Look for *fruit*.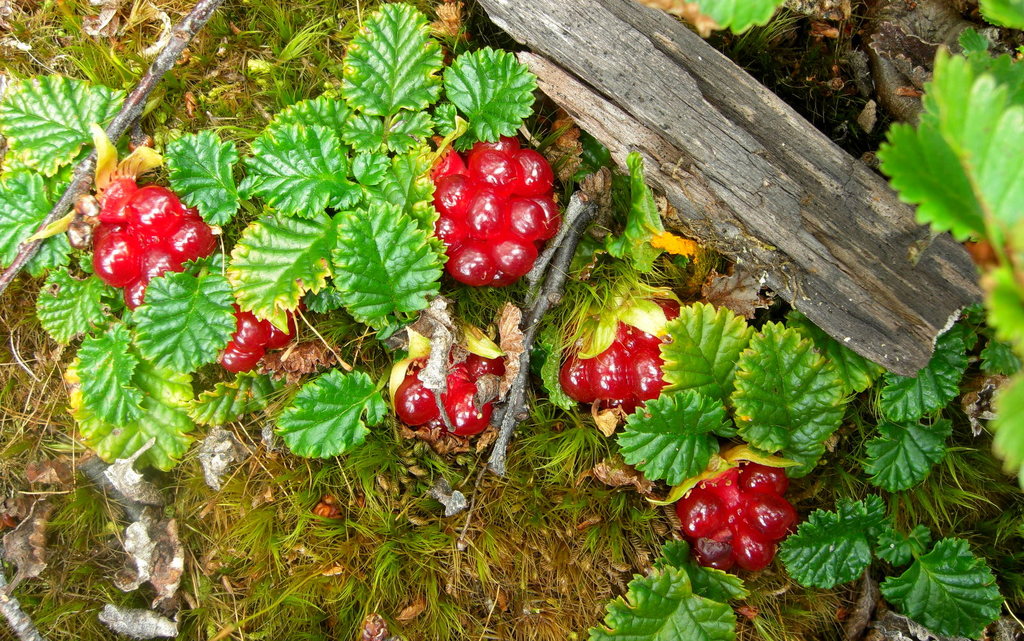
Found: (left=89, top=170, right=236, bottom=314).
